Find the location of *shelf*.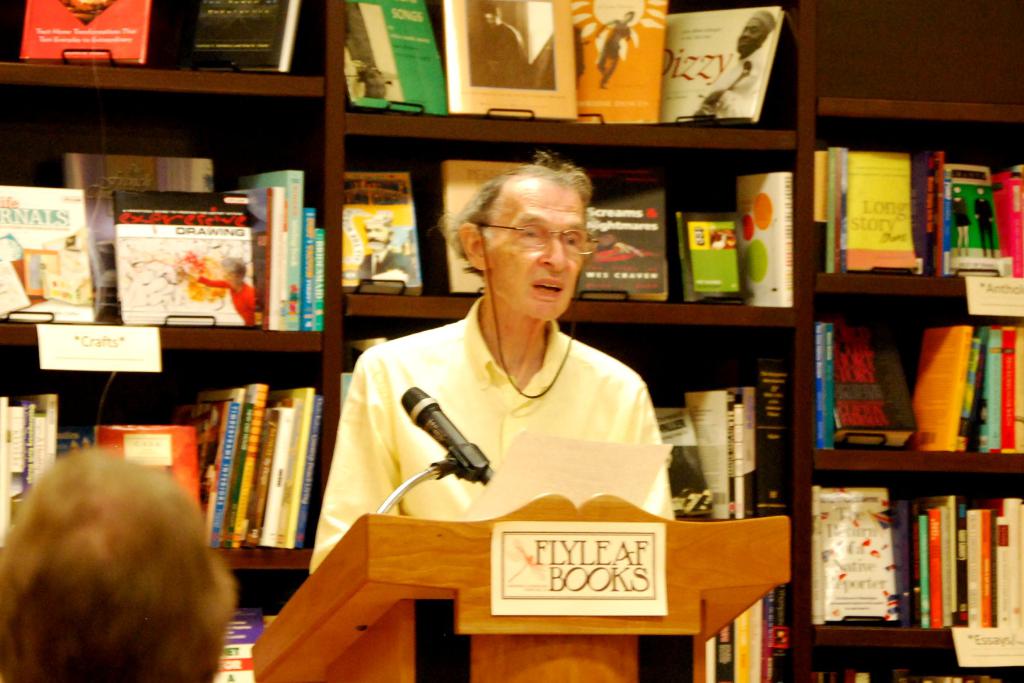
Location: rect(326, 145, 812, 334).
